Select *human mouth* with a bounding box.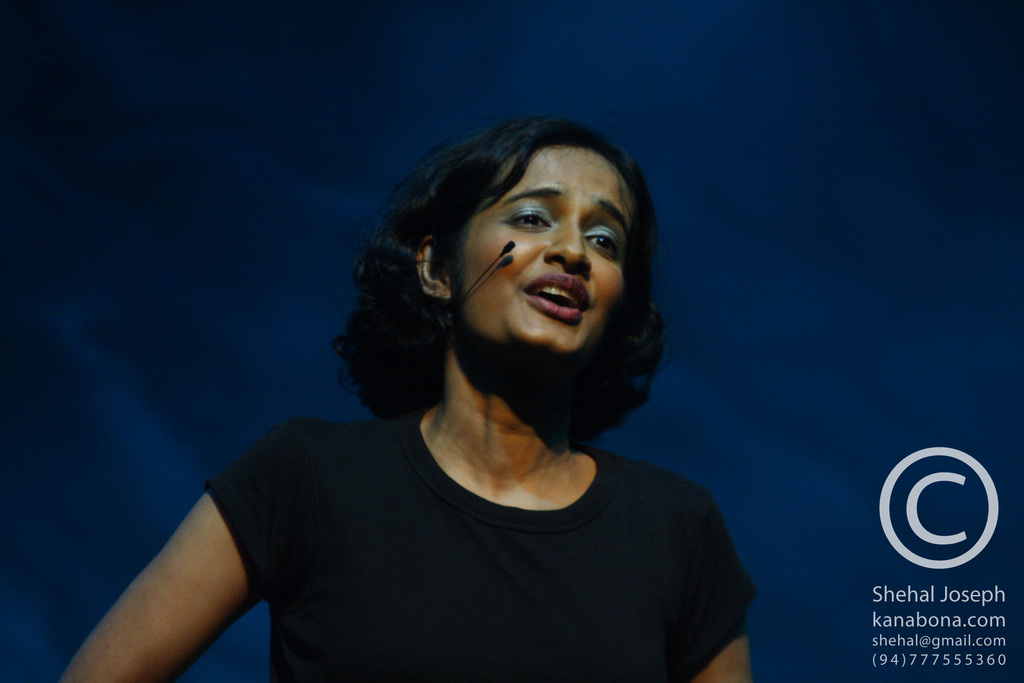
<box>523,272,590,322</box>.
